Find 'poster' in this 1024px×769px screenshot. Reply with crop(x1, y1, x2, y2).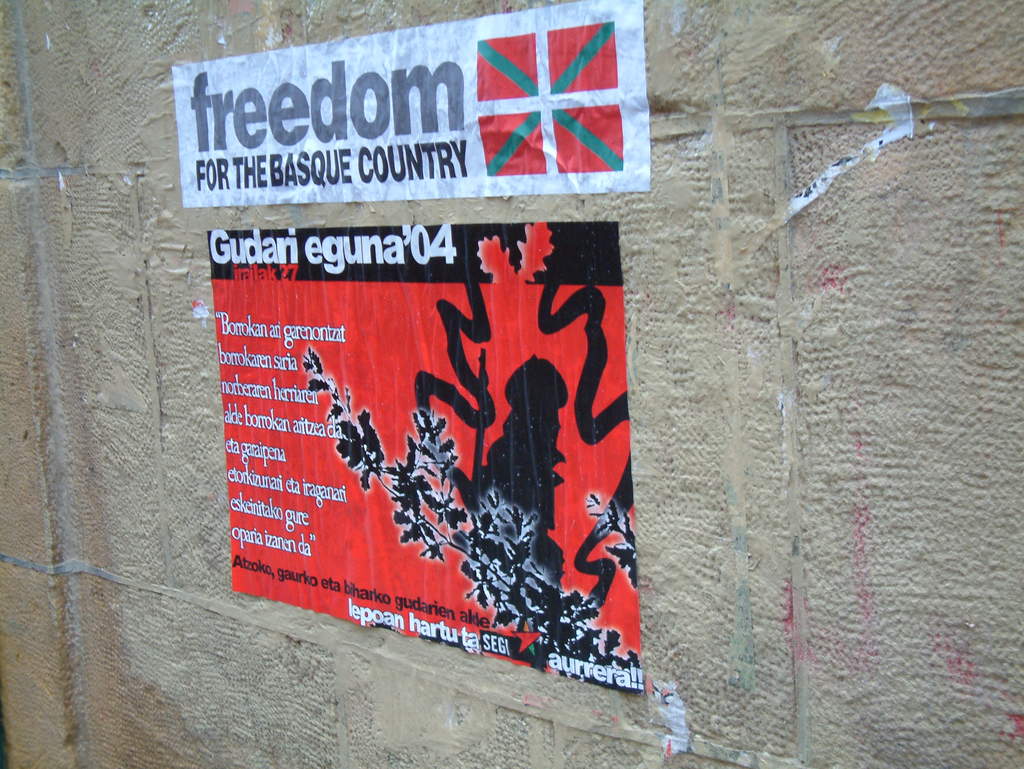
crop(172, 1, 651, 210).
